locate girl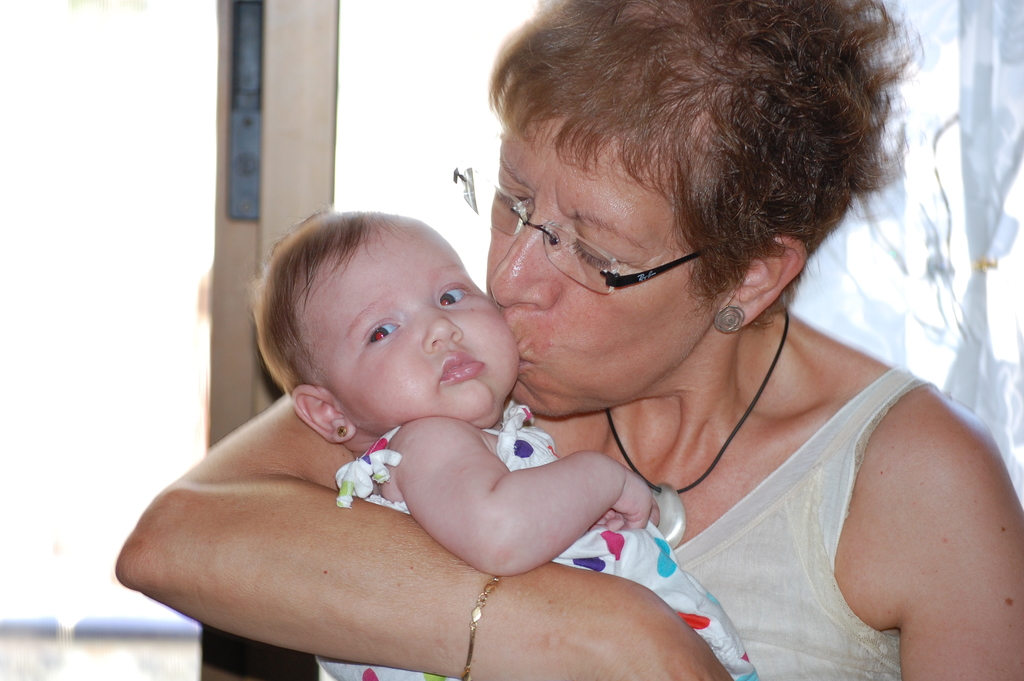
246,199,761,680
